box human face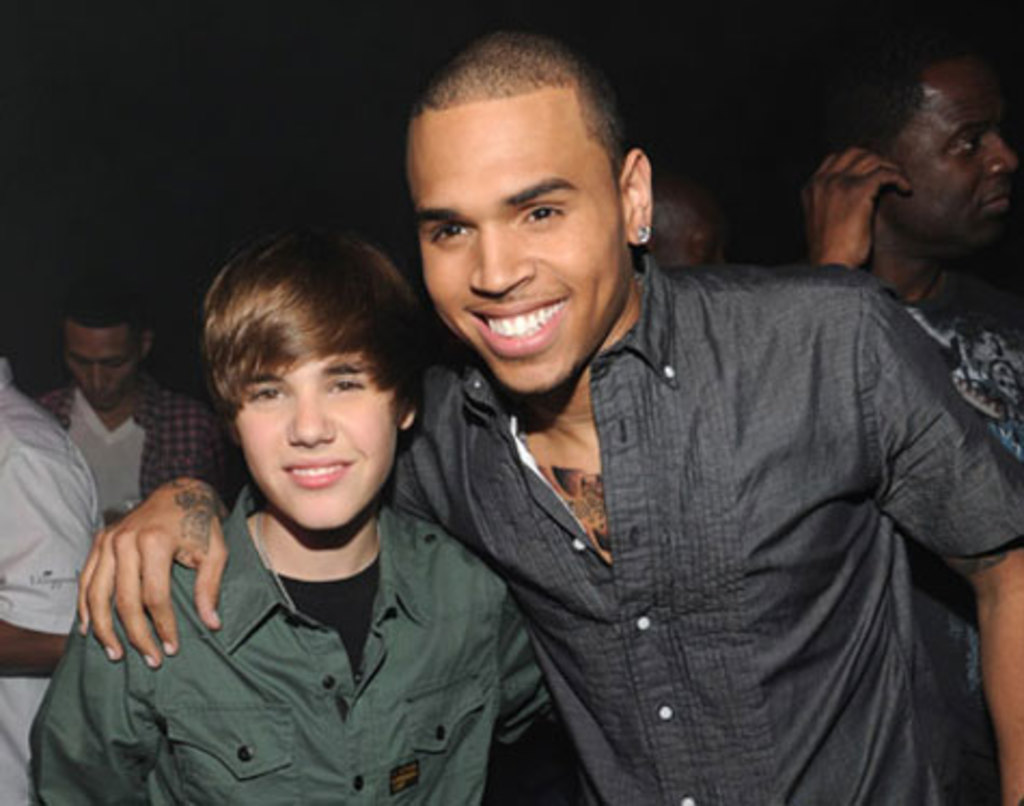
60,325,138,407
